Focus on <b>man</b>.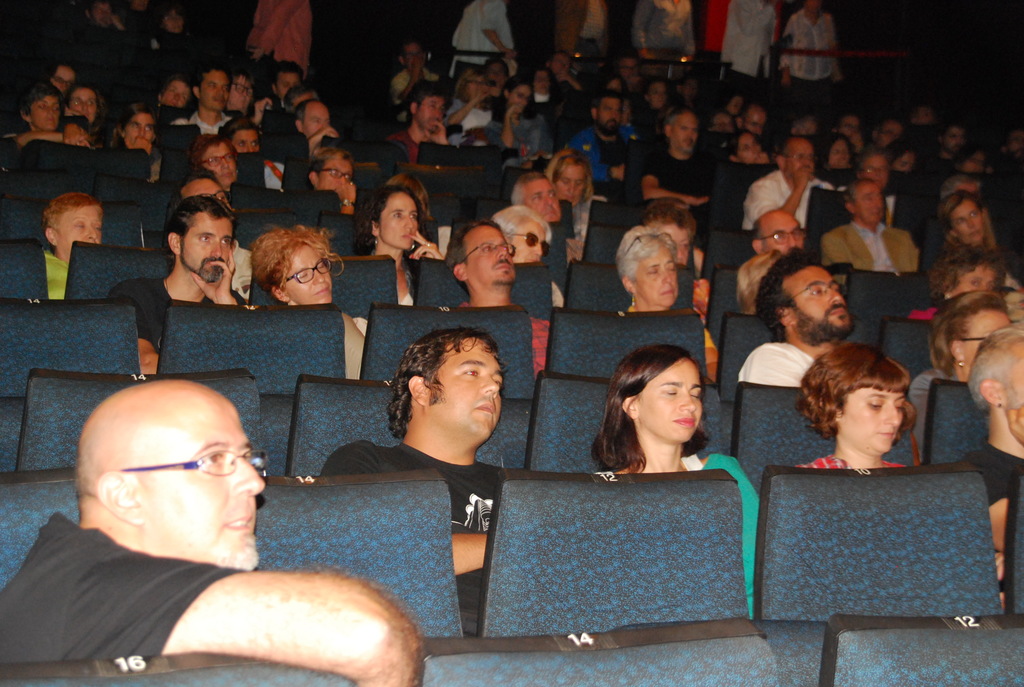
Focused at 737,99,767,140.
